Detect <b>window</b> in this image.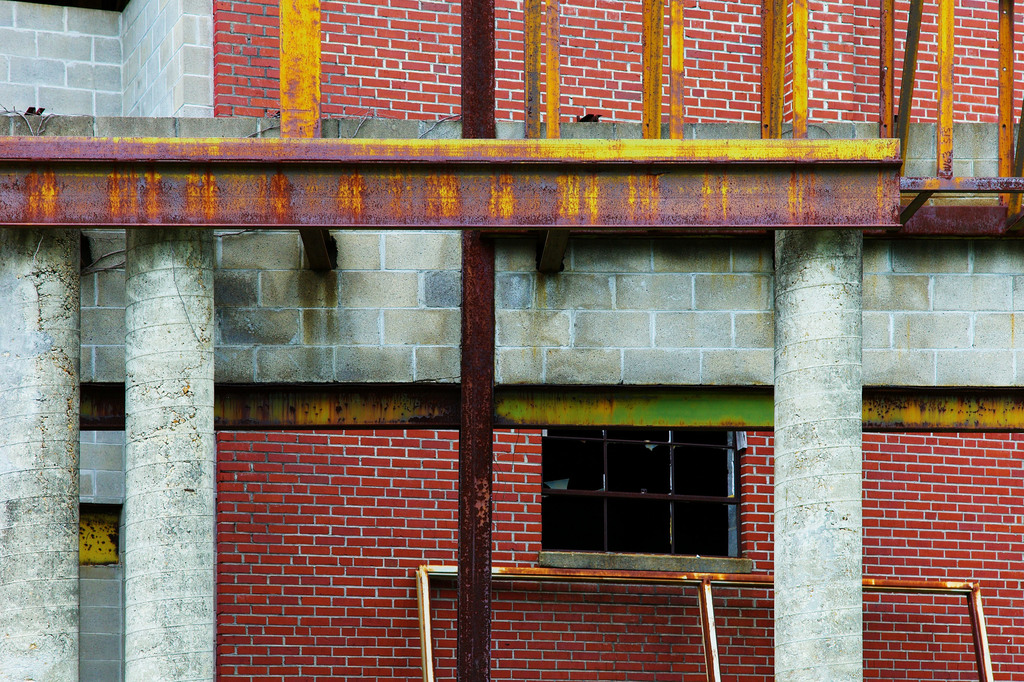
Detection: Rect(534, 422, 745, 576).
